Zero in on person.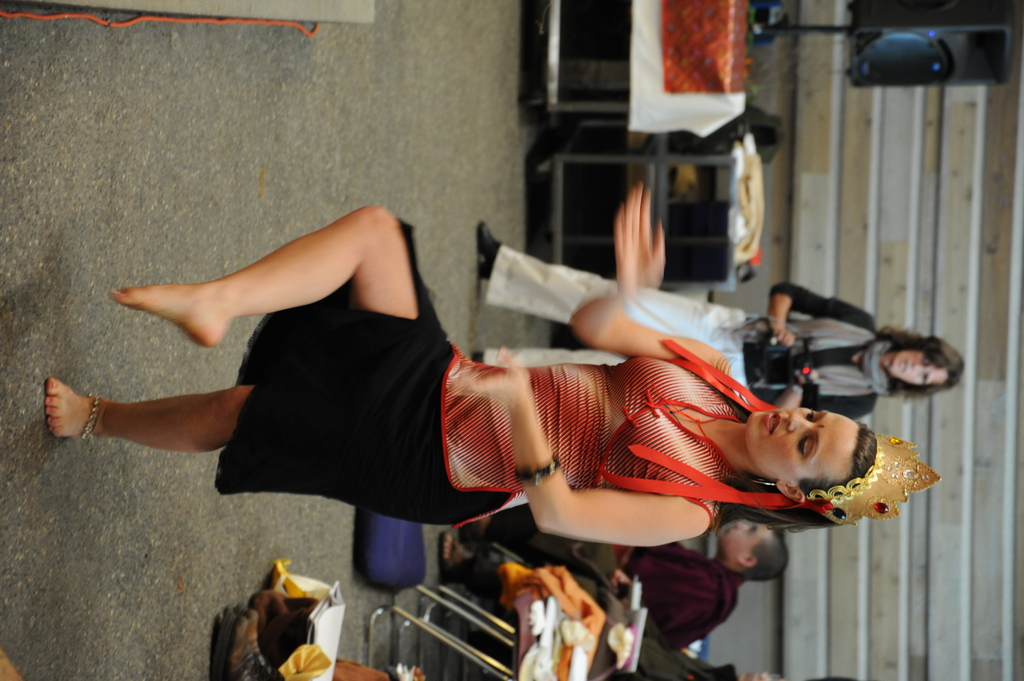
Zeroed in: {"x1": 44, "y1": 178, "x2": 954, "y2": 545}.
